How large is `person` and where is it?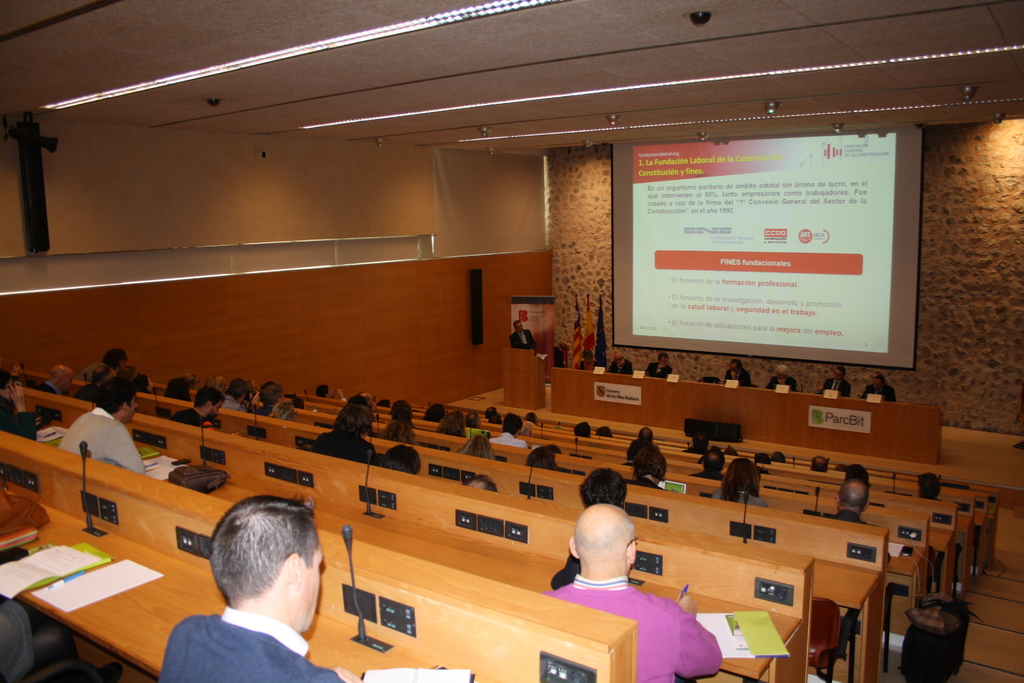
Bounding box: (x1=625, y1=449, x2=672, y2=491).
